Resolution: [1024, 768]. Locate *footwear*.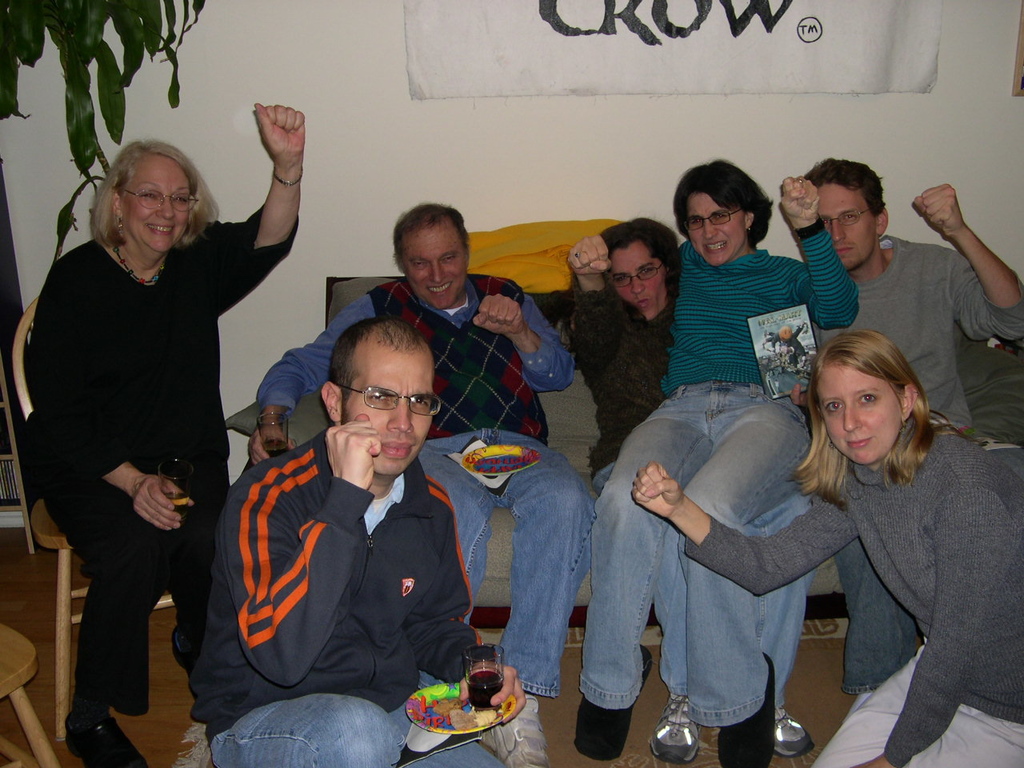
650,698,704,762.
